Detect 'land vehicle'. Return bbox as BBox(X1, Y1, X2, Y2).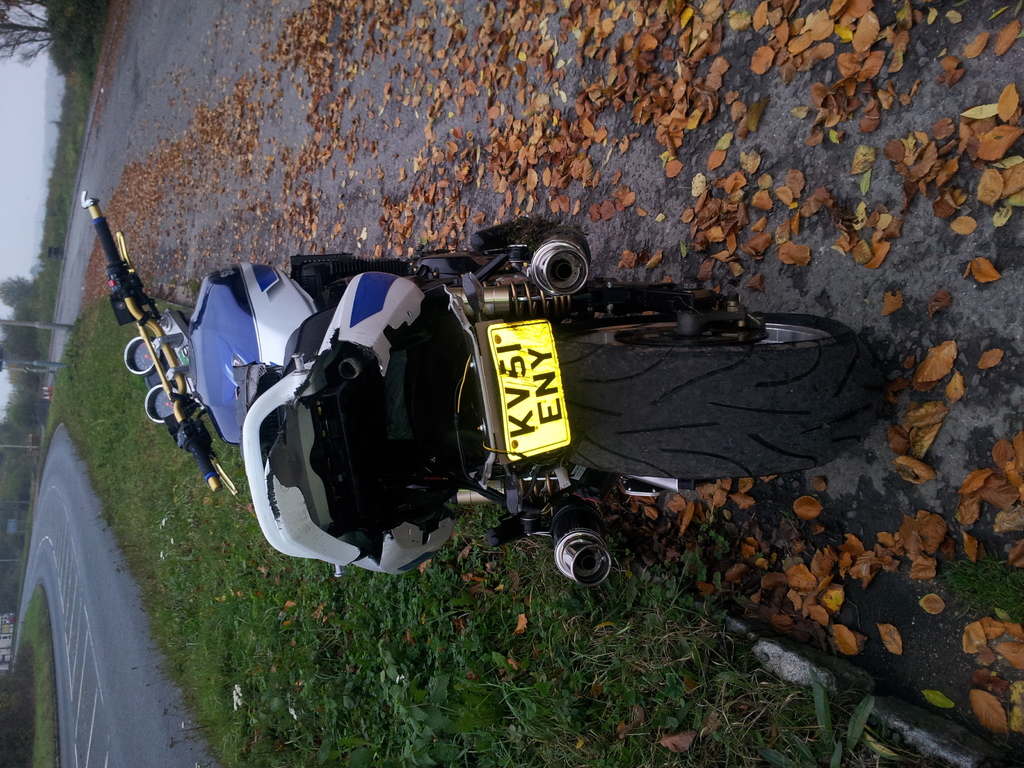
BBox(74, 193, 879, 582).
